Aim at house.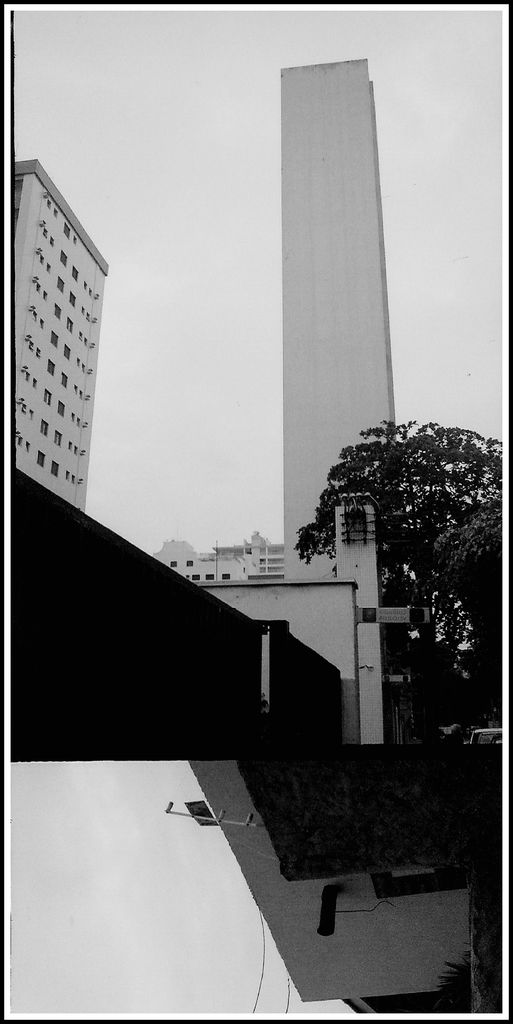
Aimed at bbox=[161, 540, 236, 596].
